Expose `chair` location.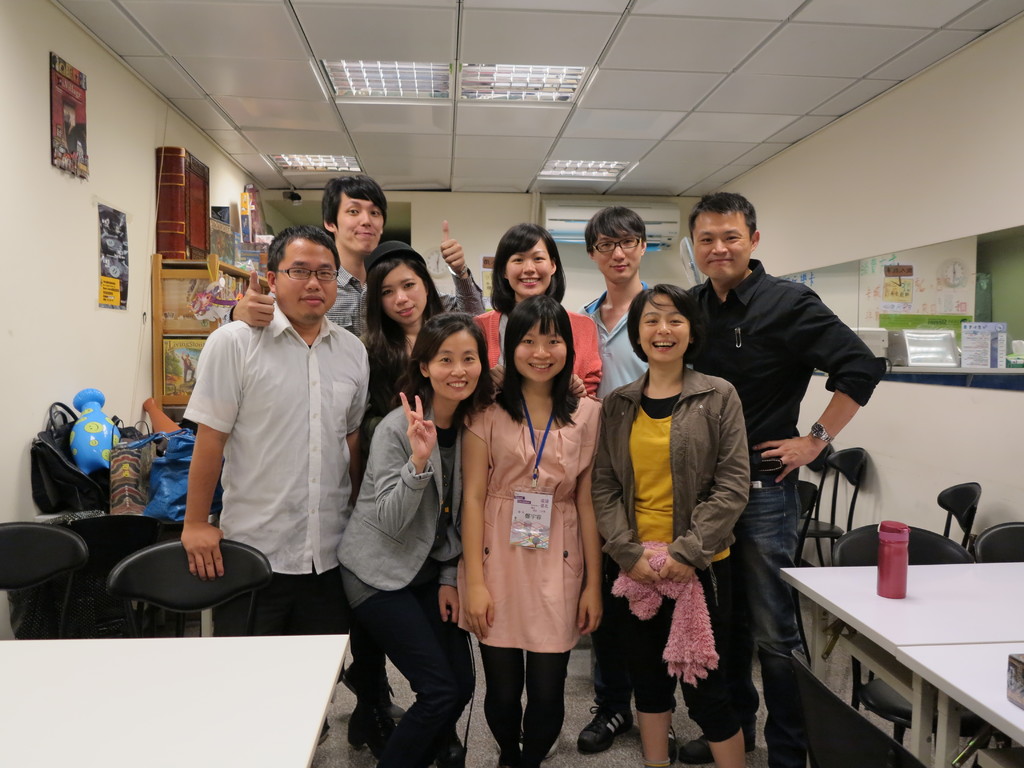
Exposed at {"x1": 830, "y1": 522, "x2": 975, "y2": 767}.
